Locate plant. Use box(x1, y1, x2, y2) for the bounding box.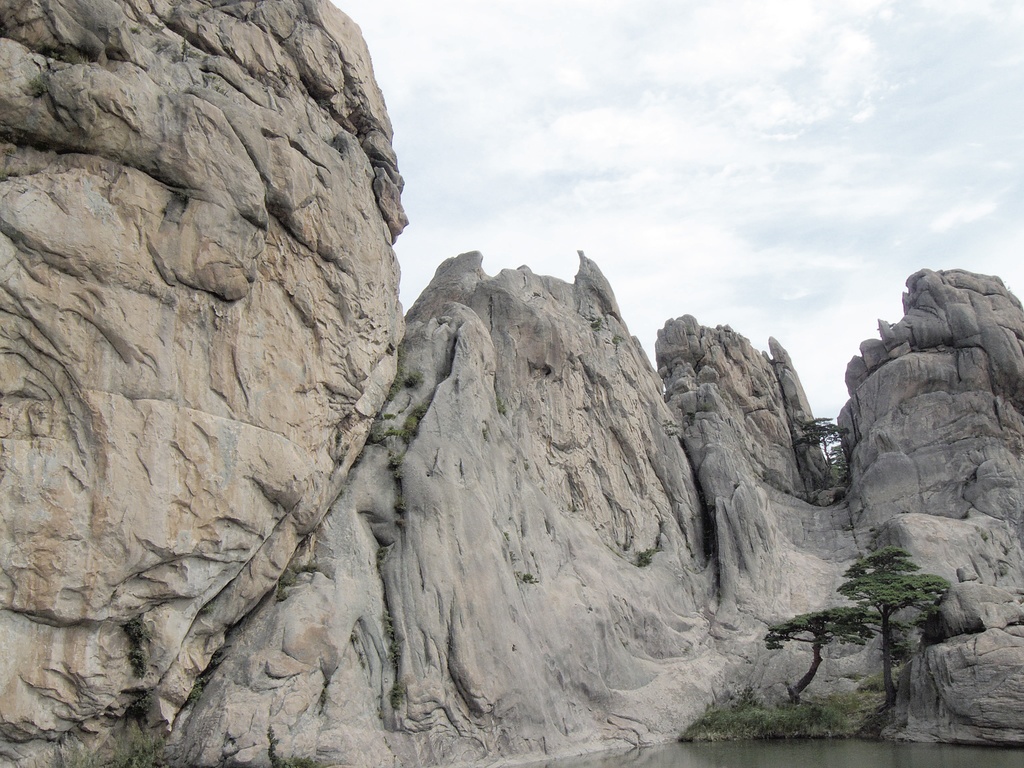
box(377, 607, 407, 710).
